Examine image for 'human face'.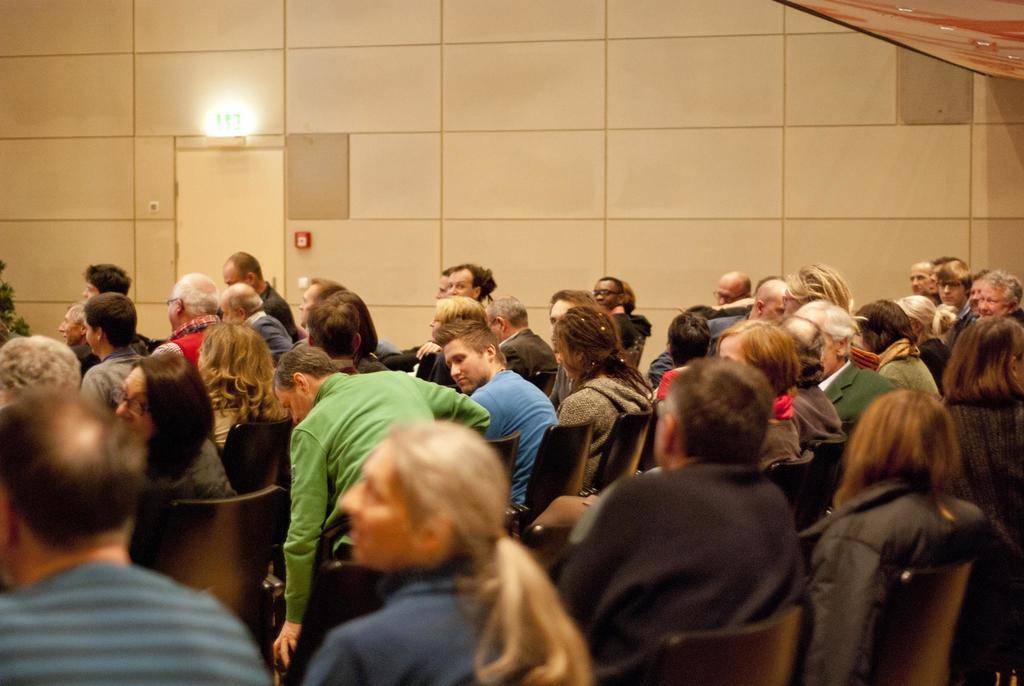
Examination result: 115/364/151/443.
